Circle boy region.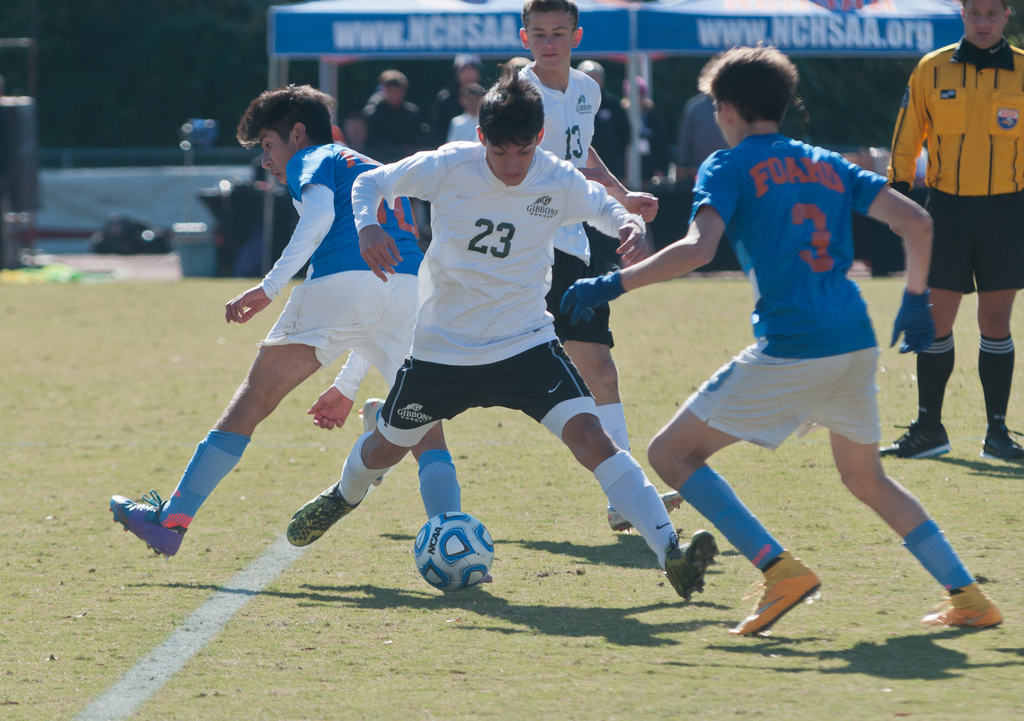
Region: box=[361, 71, 420, 168].
